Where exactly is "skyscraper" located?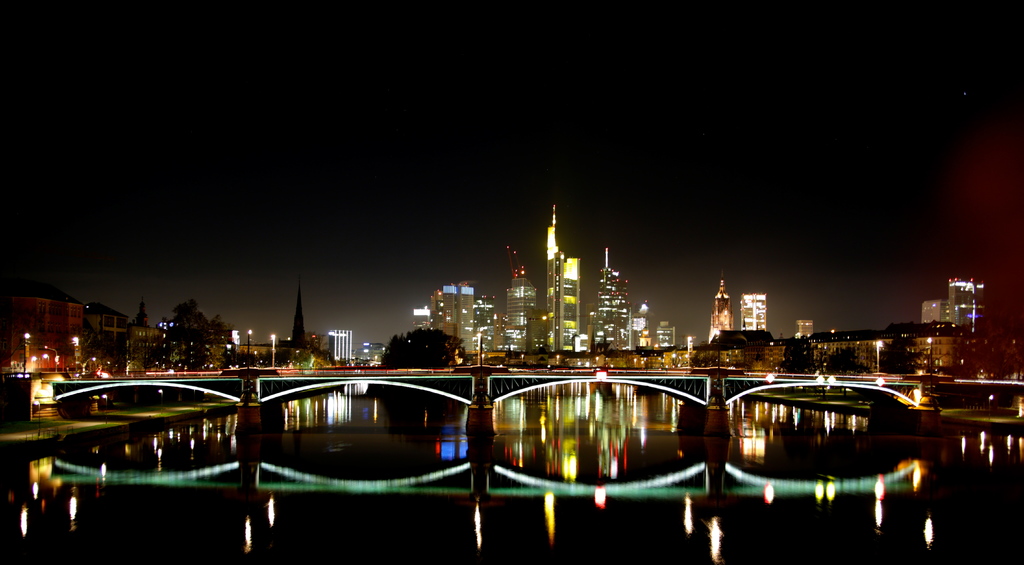
Its bounding box is [540, 184, 593, 360].
